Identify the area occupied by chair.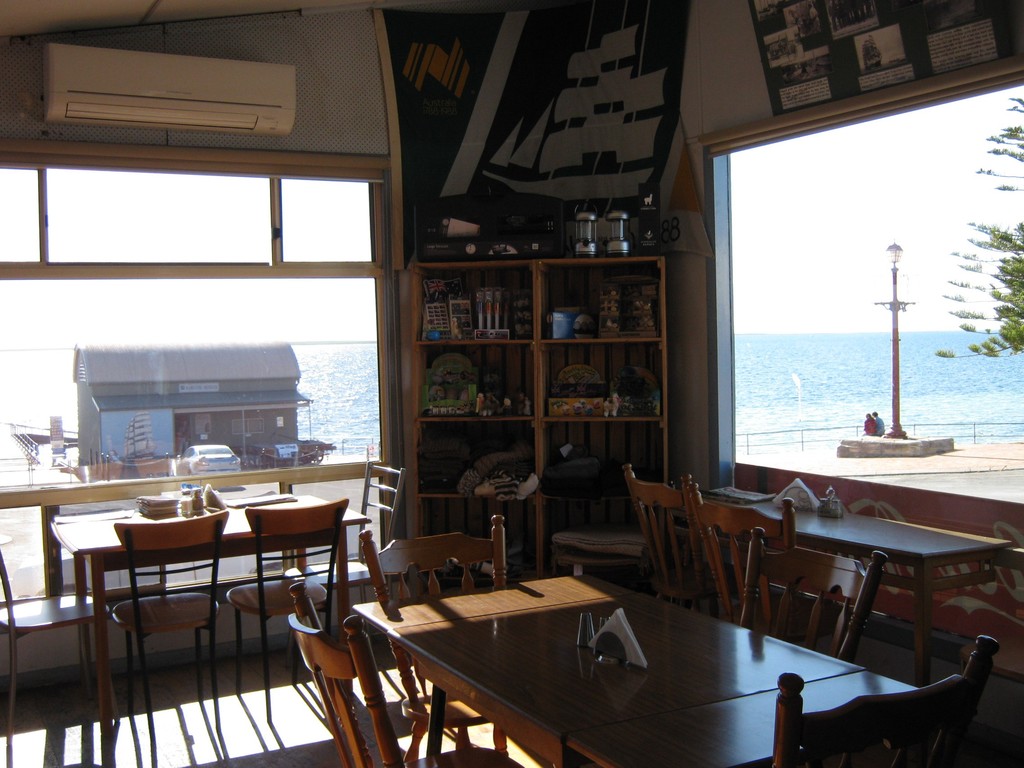
Area: [x1=284, y1=578, x2=520, y2=767].
